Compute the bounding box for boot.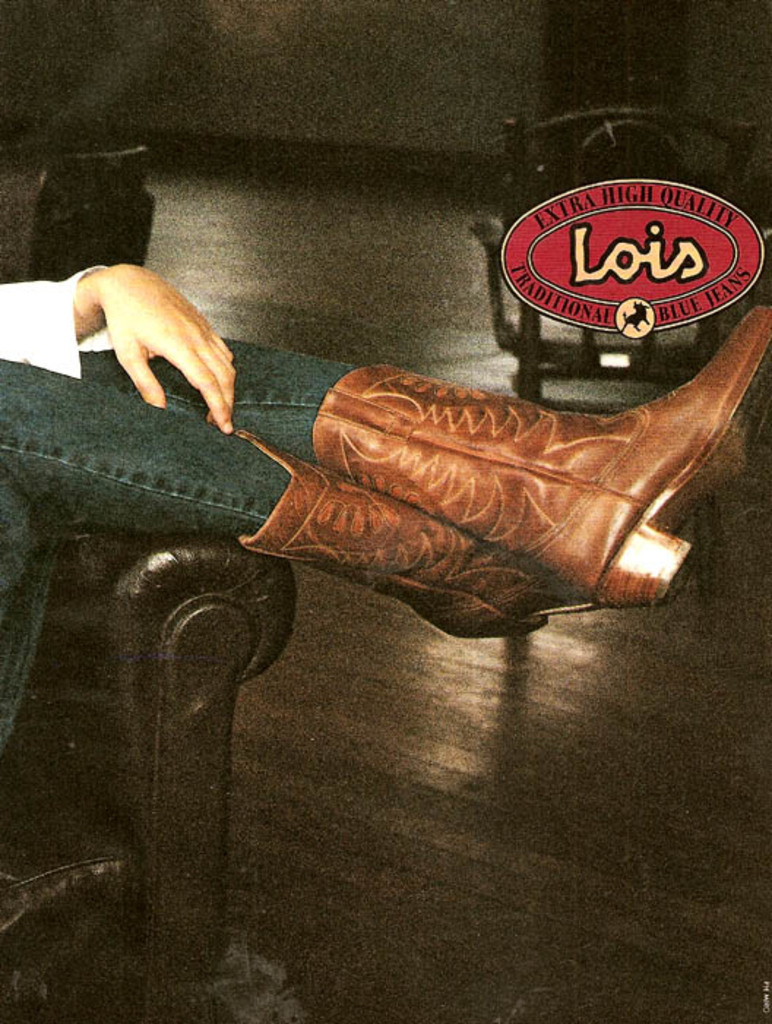
select_region(307, 295, 771, 606).
